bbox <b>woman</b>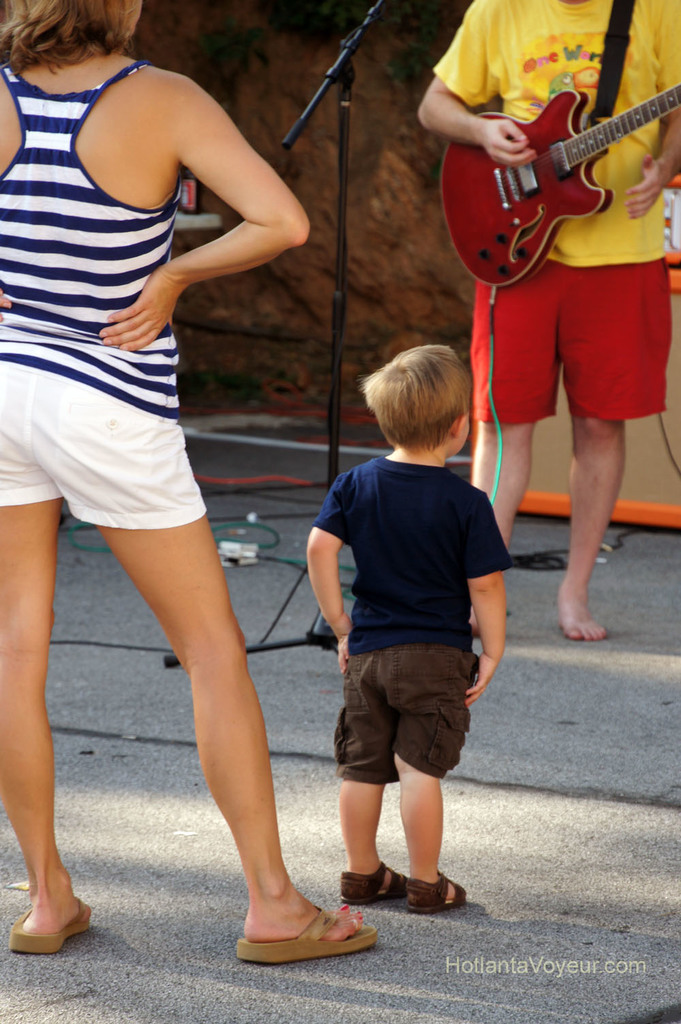
[11,0,347,952]
